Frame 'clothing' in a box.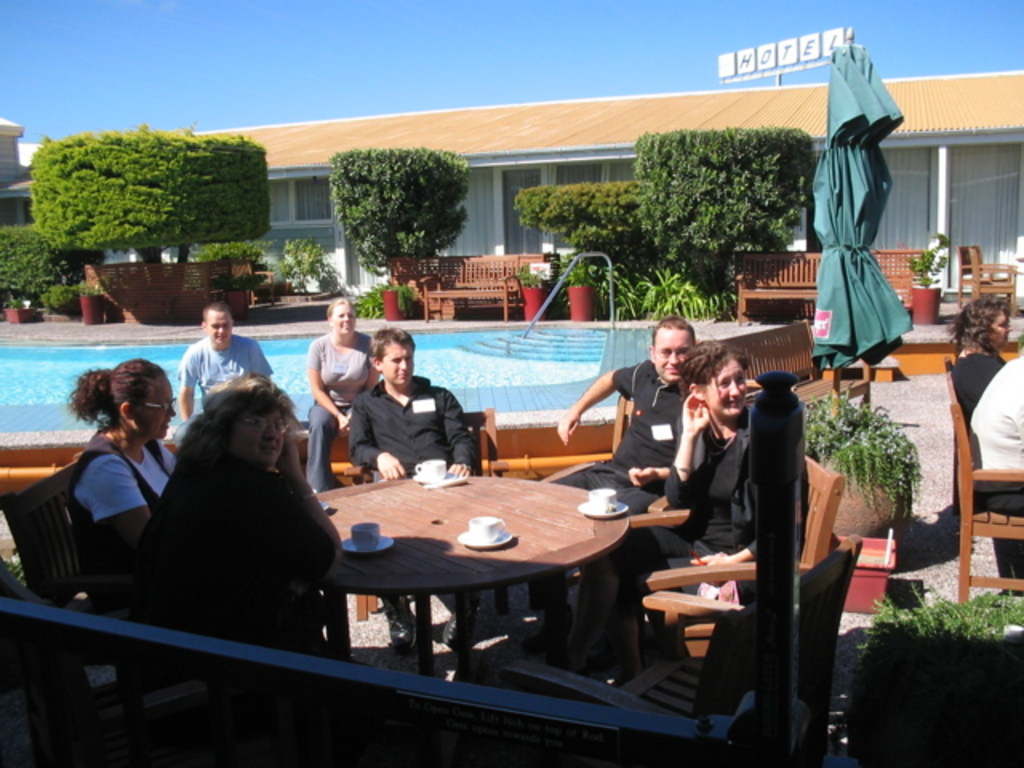
box(131, 454, 333, 648).
